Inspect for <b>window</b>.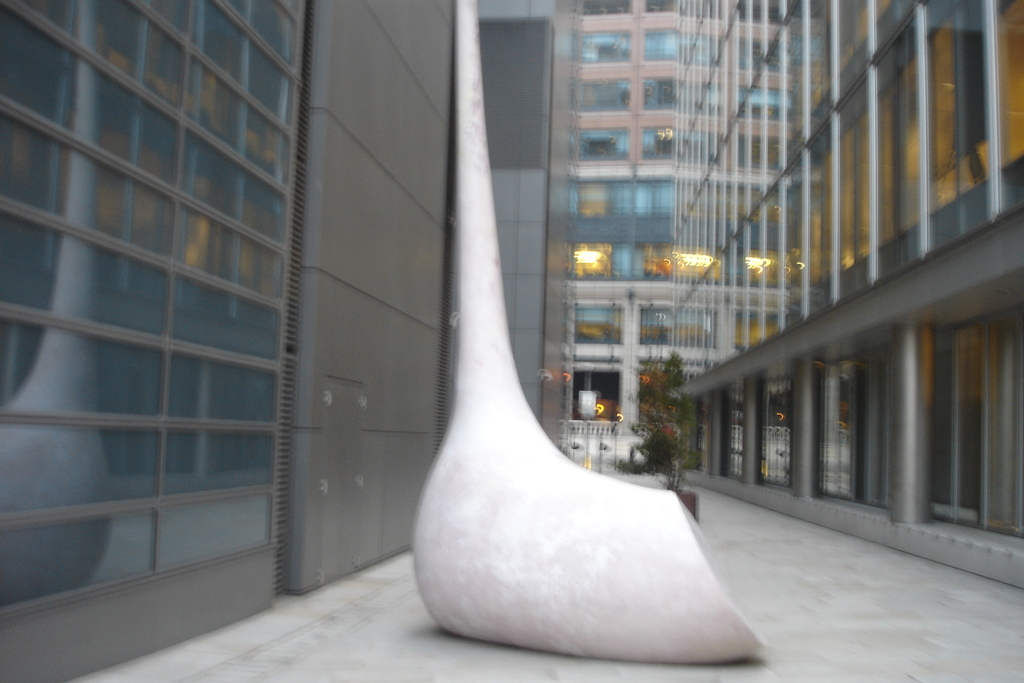
Inspection: bbox=[638, 240, 676, 281].
